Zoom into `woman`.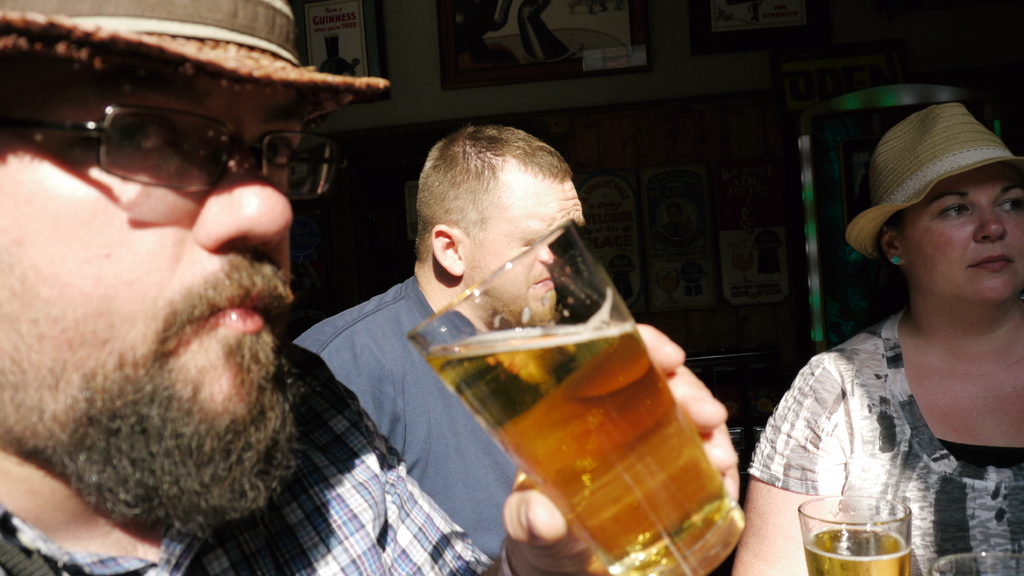
Zoom target: x1=724, y1=118, x2=1023, y2=575.
